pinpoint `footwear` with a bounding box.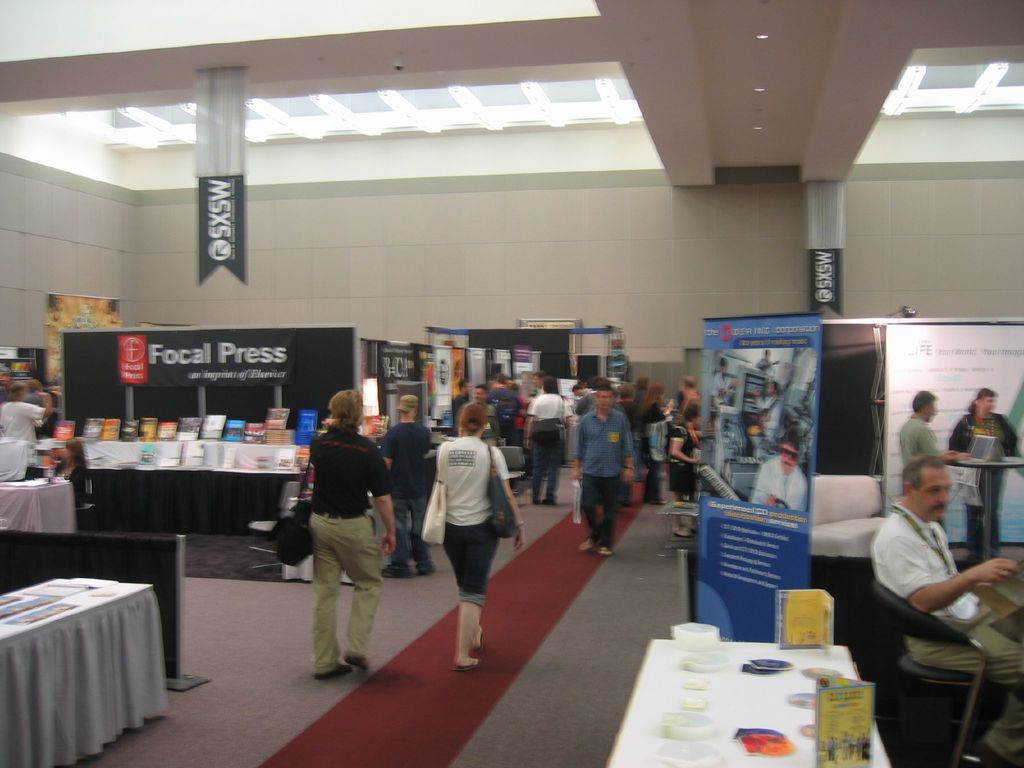
[544, 499, 557, 506].
